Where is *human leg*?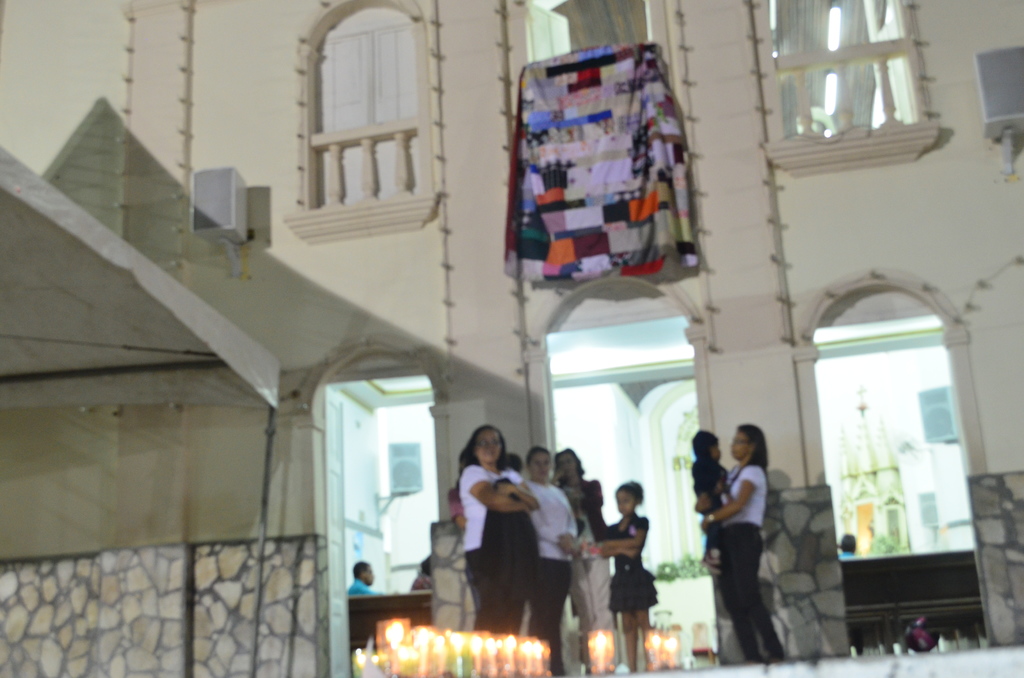
[527,559,565,677].
